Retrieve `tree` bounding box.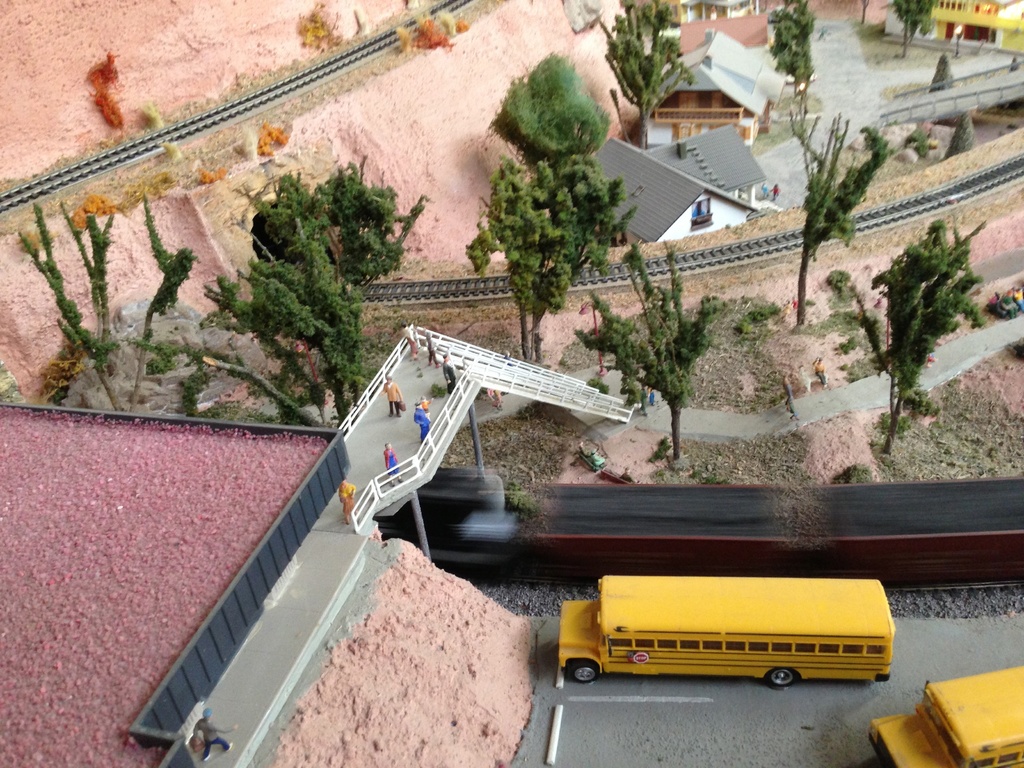
Bounding box: crop(767, 0, 817, 114).
